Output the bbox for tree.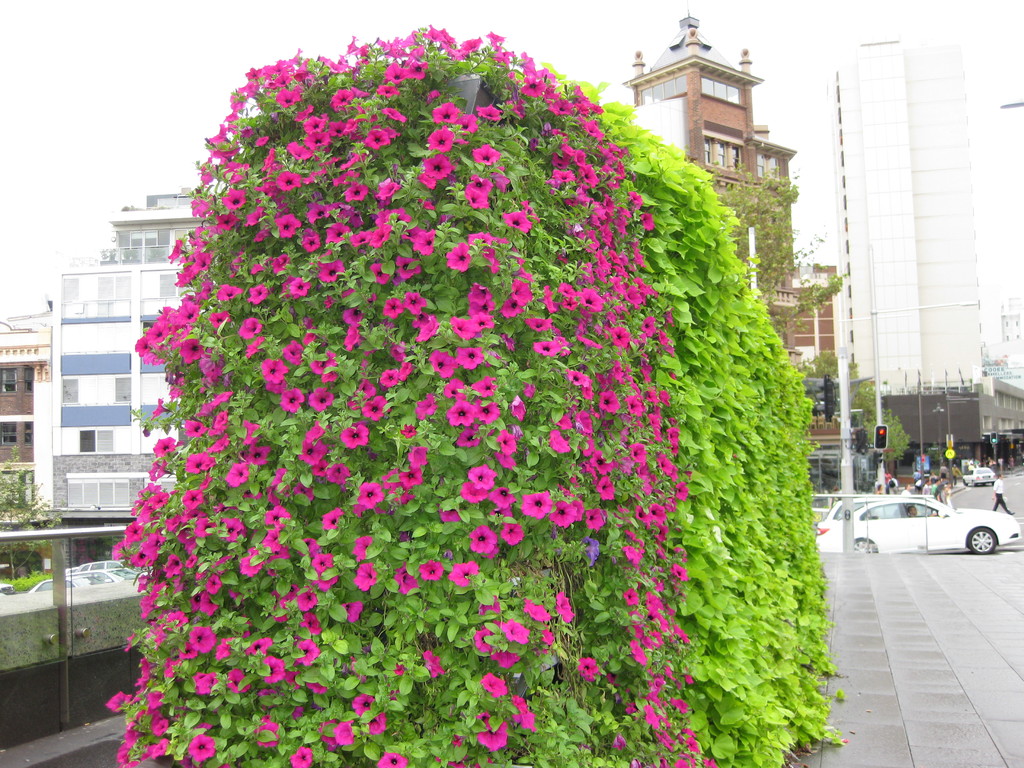
detection(804, 340, 915, 481).
